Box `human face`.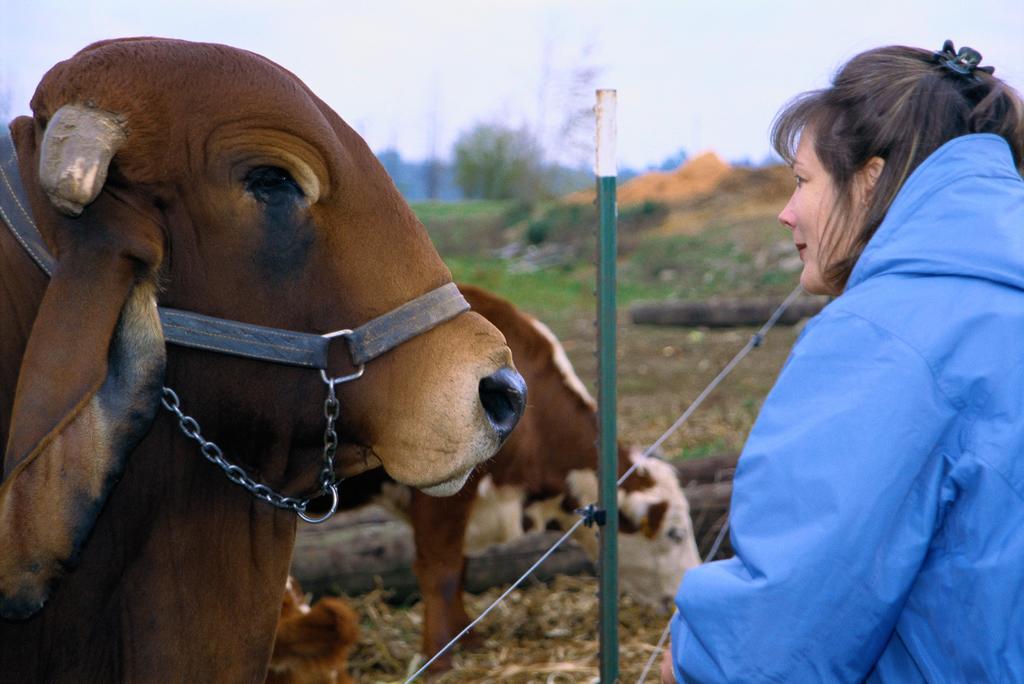
BBox(781, 134, 876, 294).
